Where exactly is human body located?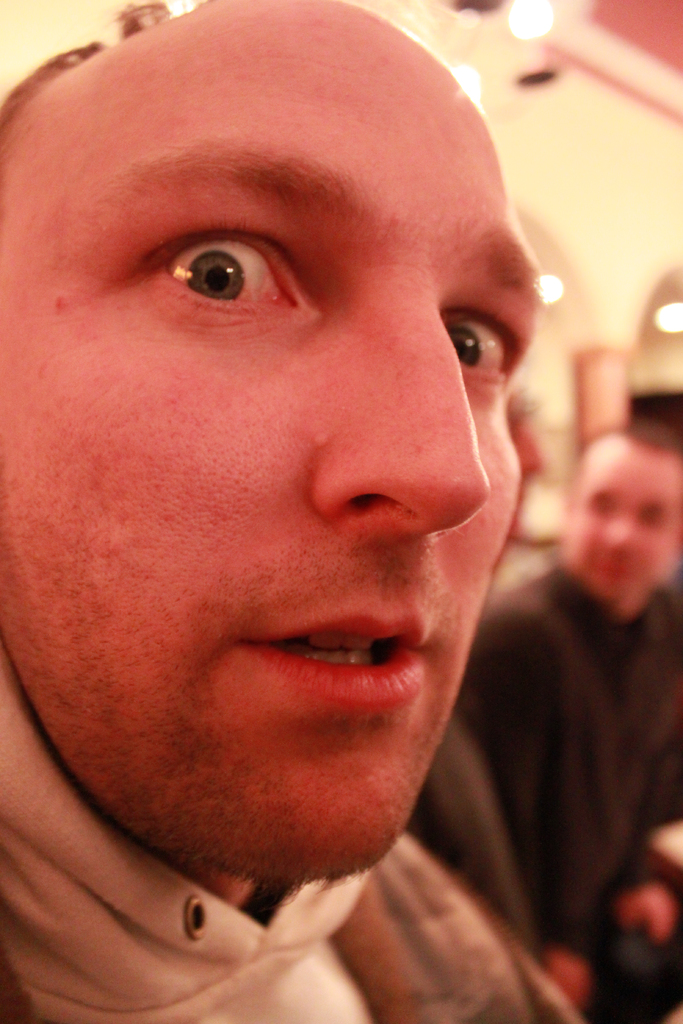
Its bounding box is Rect(0, 0, 589, 1023).
